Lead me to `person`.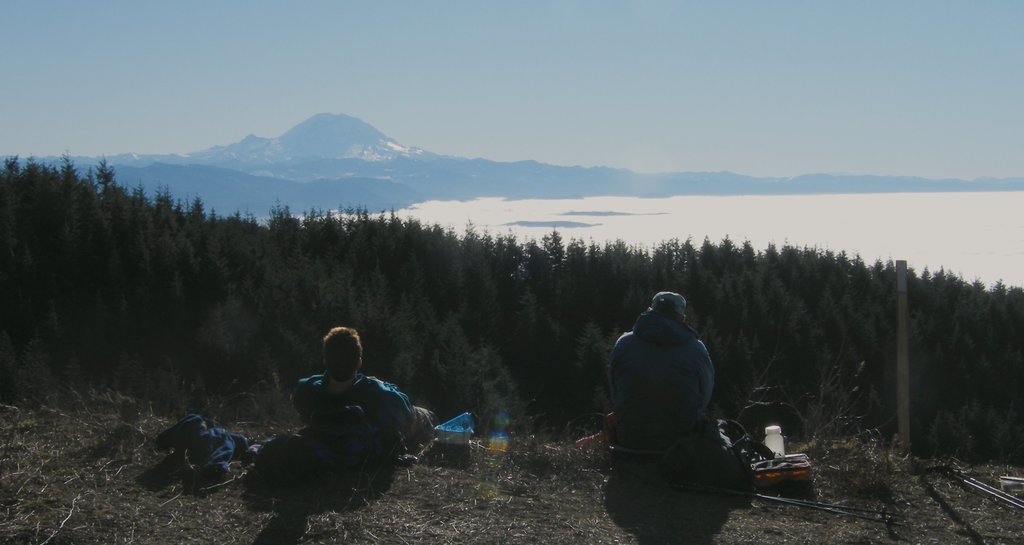
Lead to region(295, 328, 441, 438).
